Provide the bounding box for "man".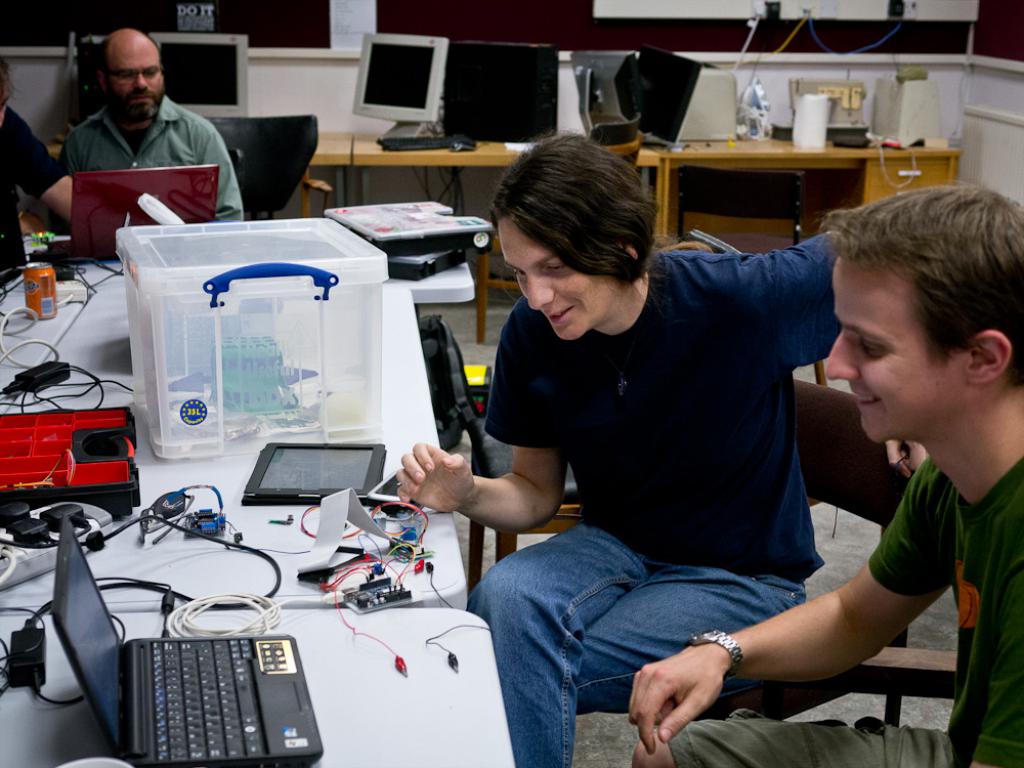
<box>625,185,1023,767</box>.
